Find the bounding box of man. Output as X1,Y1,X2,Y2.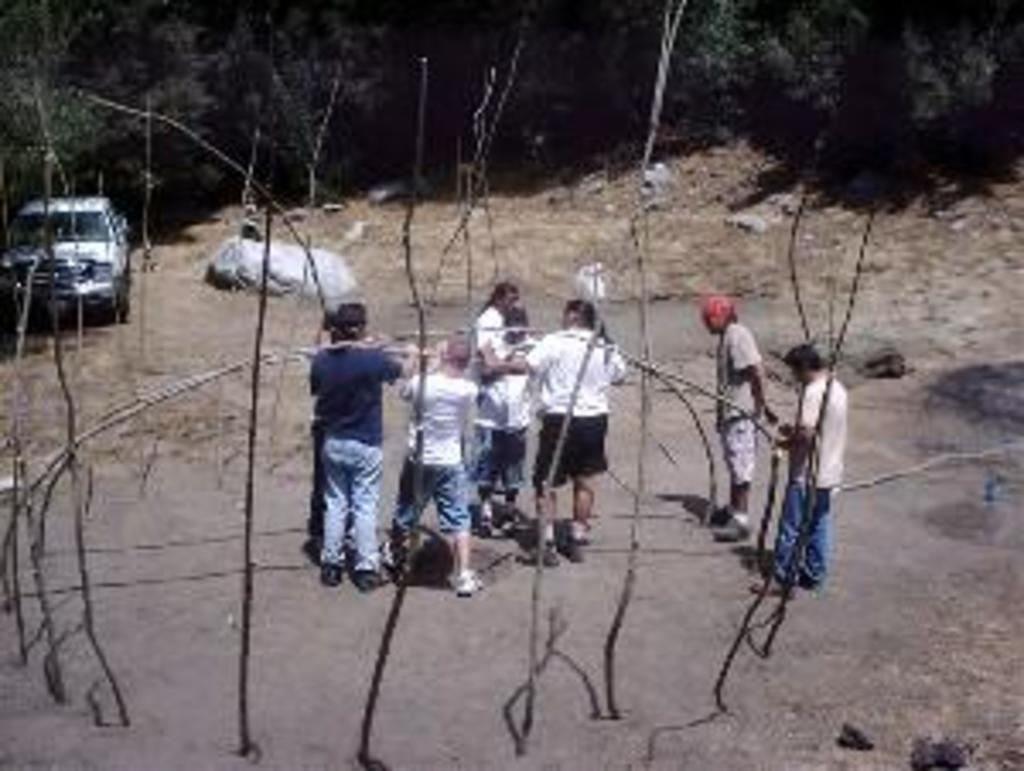
307,300,416,594.
